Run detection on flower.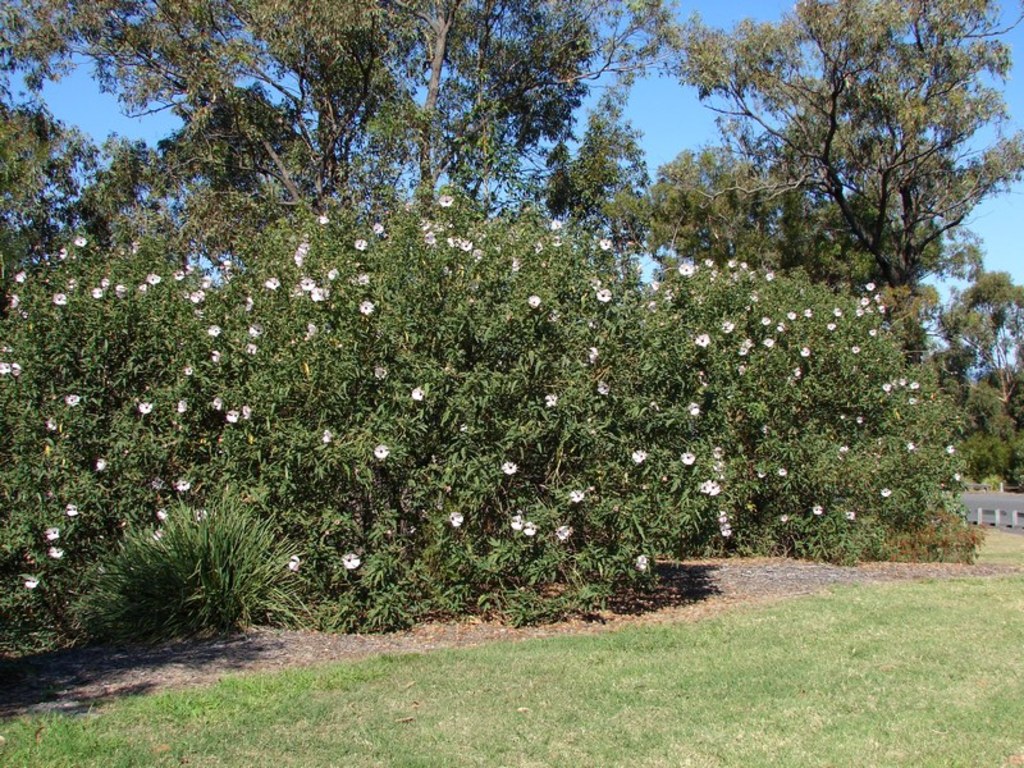
Result: bbox(224, 406, 242, 421).
